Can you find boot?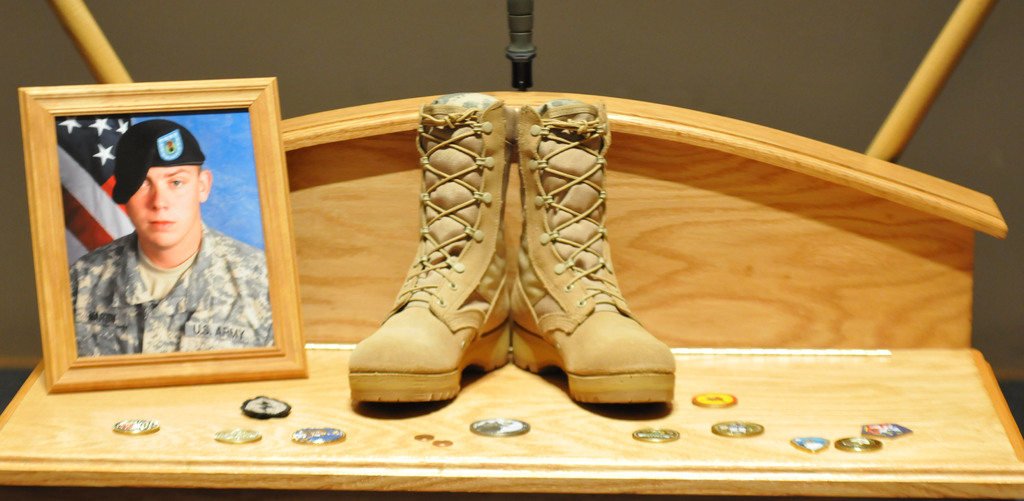
Yes, bounding box: 511, 96, 675, 413.
